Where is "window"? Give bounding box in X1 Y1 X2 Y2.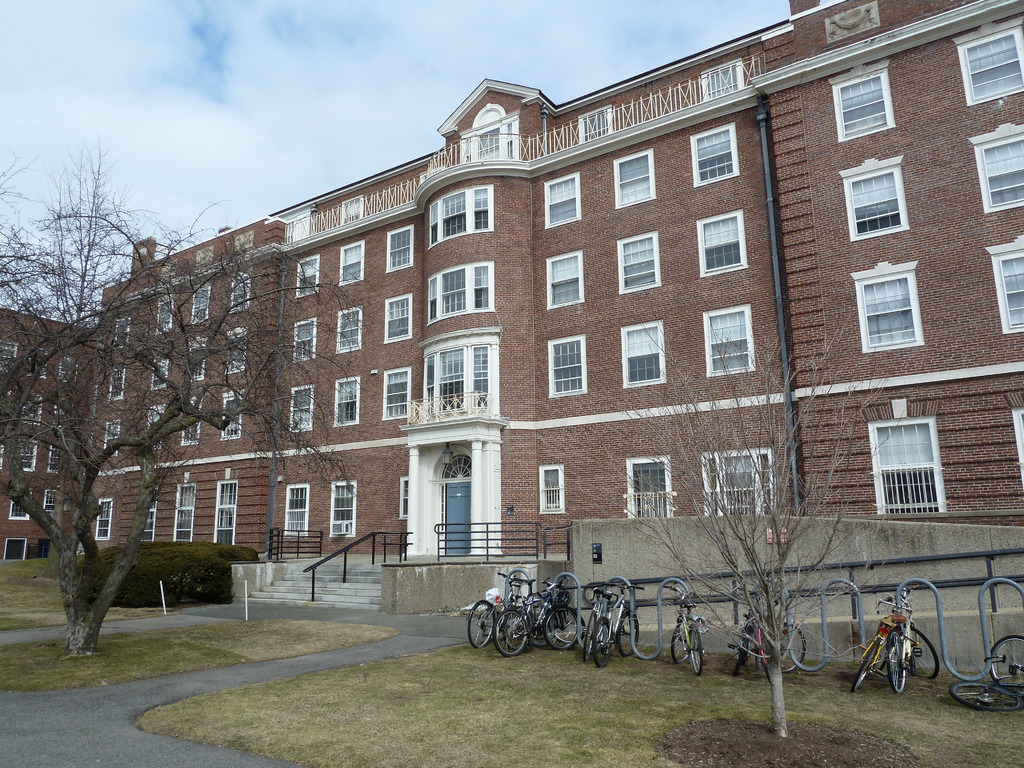
702 461 771 512.
